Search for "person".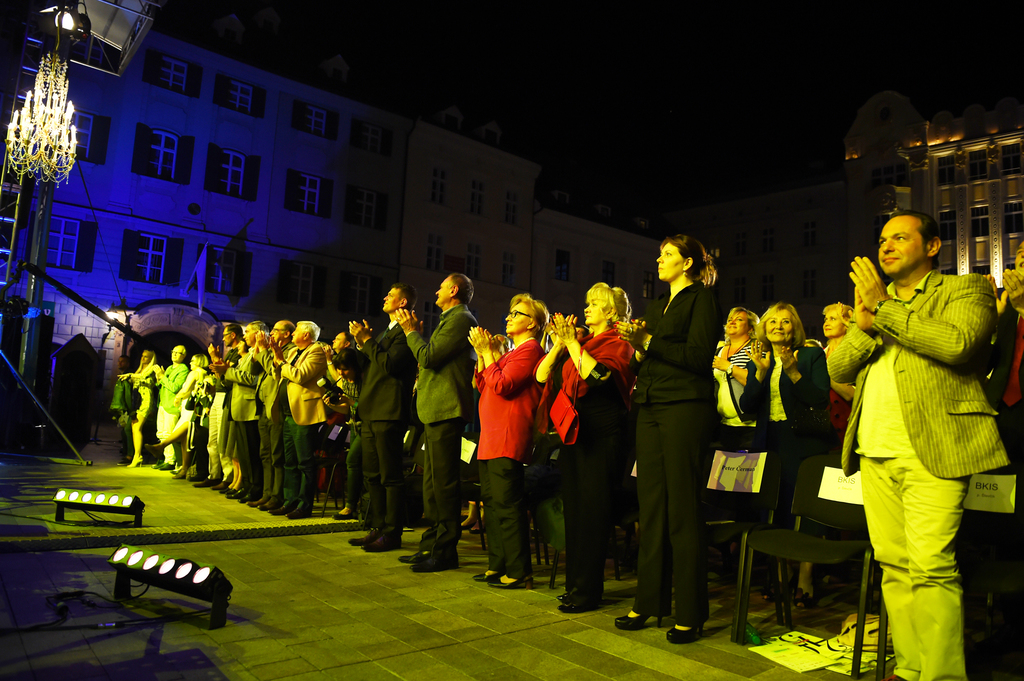
Found at 809,297,861,444.
